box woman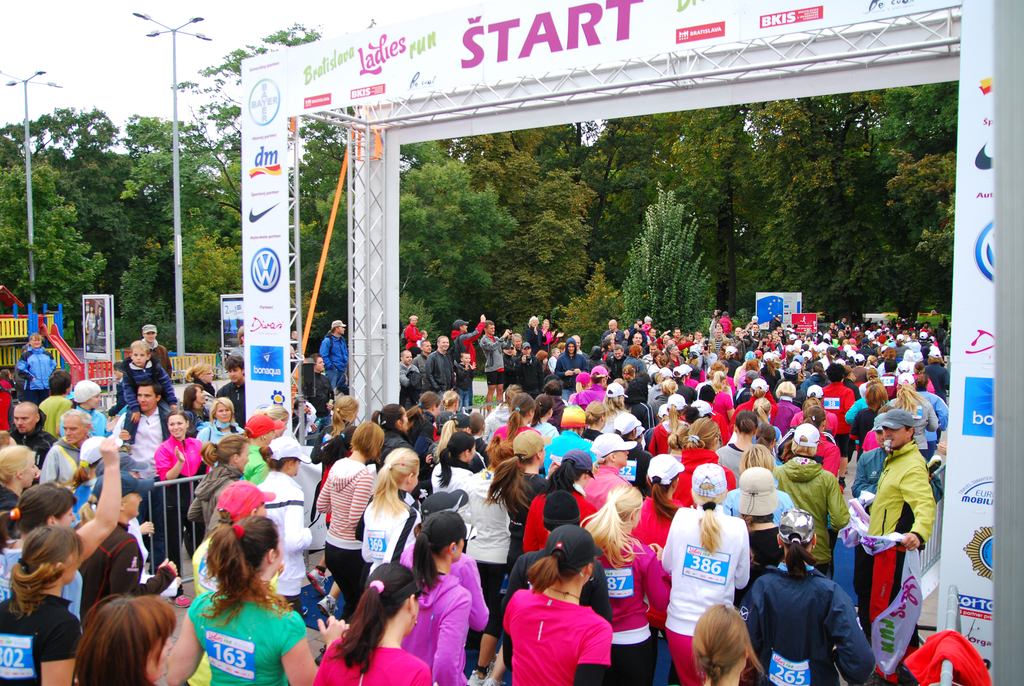
403 391 440 441
